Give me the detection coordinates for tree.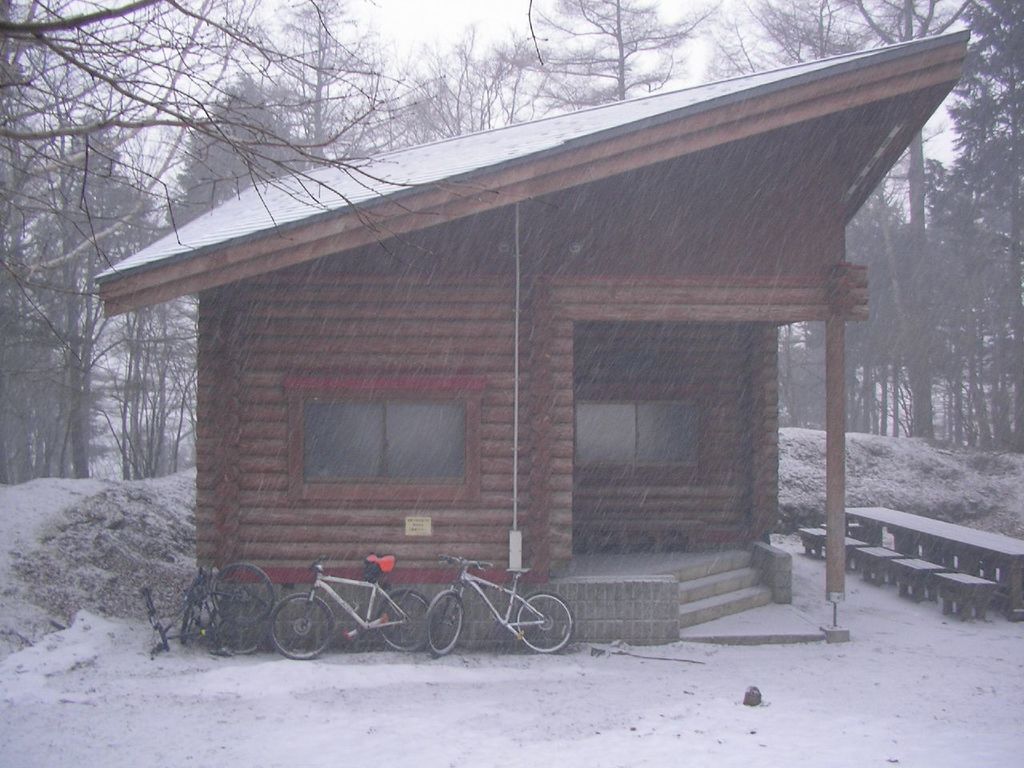
box=[0, 0, 434, 493].
